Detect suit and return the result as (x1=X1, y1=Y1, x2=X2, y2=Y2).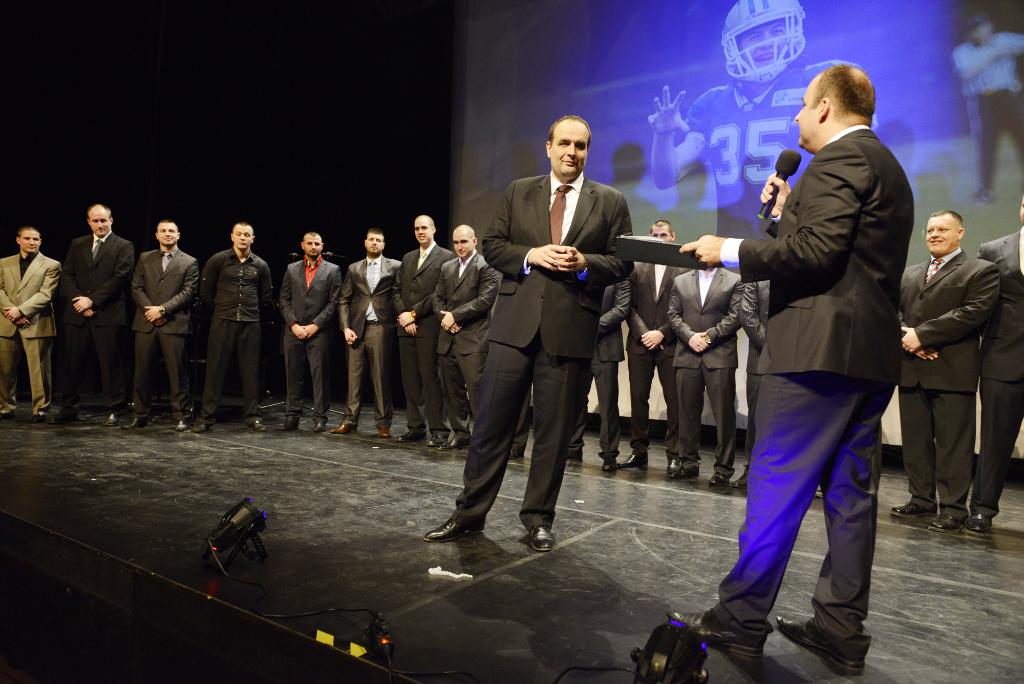
(x1=973, y1=227, x2=1023, y2=516).
